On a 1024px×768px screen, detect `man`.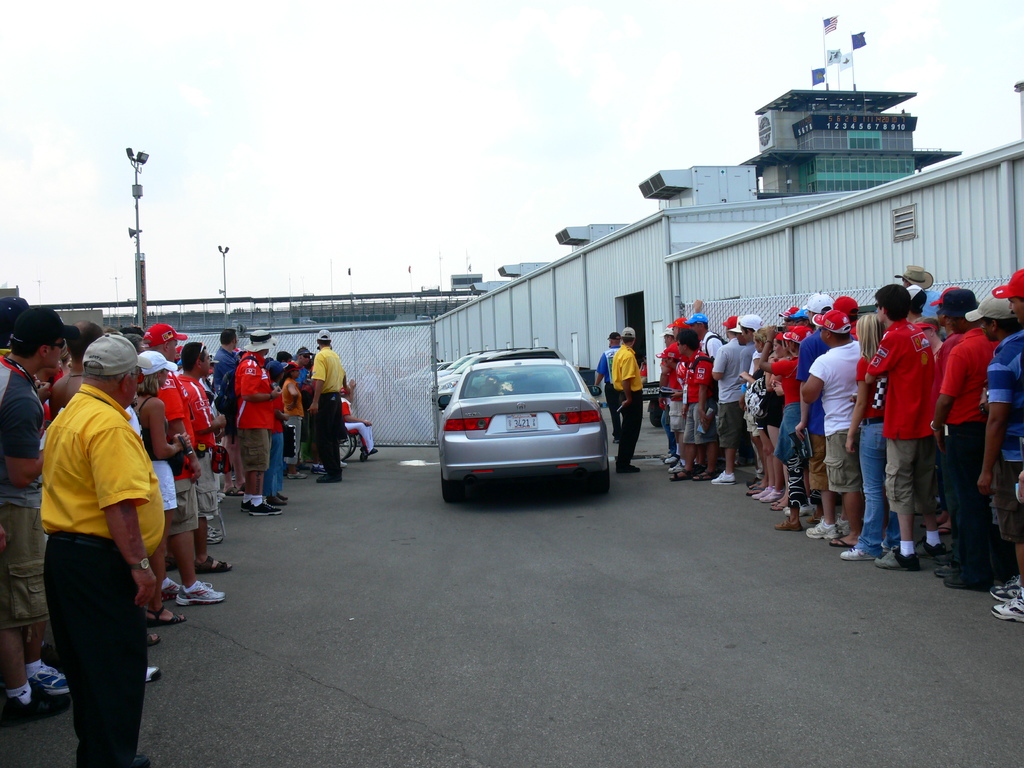
BBox(0, 301, 74, 732).
